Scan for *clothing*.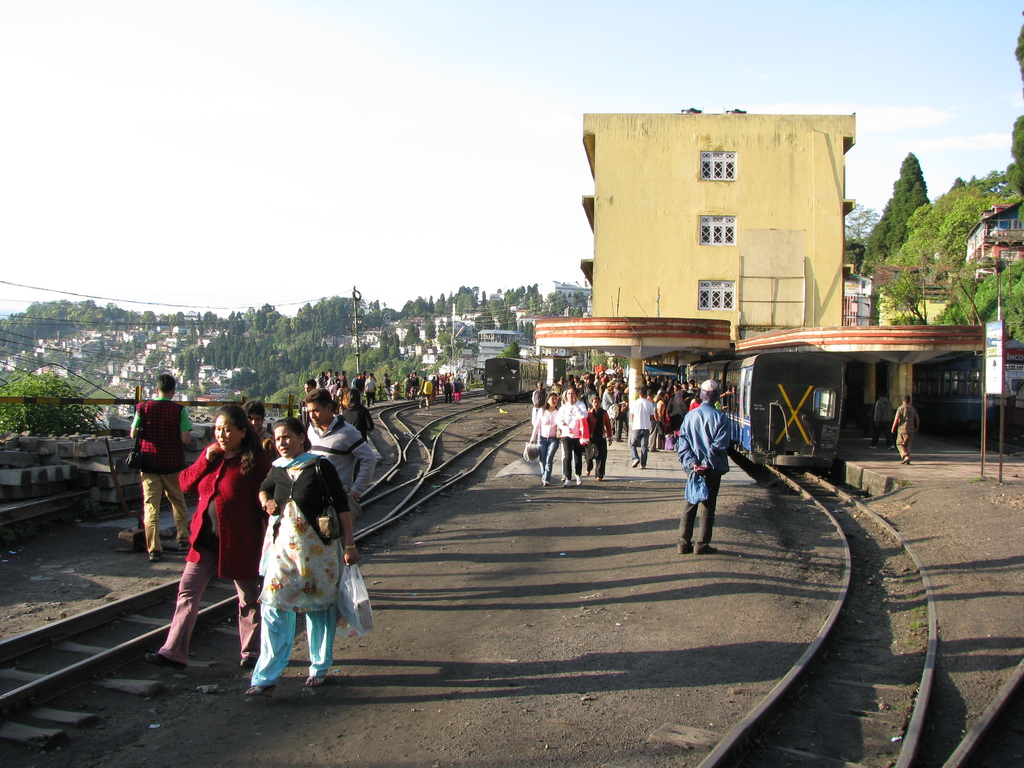
Scan result: (531, 407, 561, 479).
